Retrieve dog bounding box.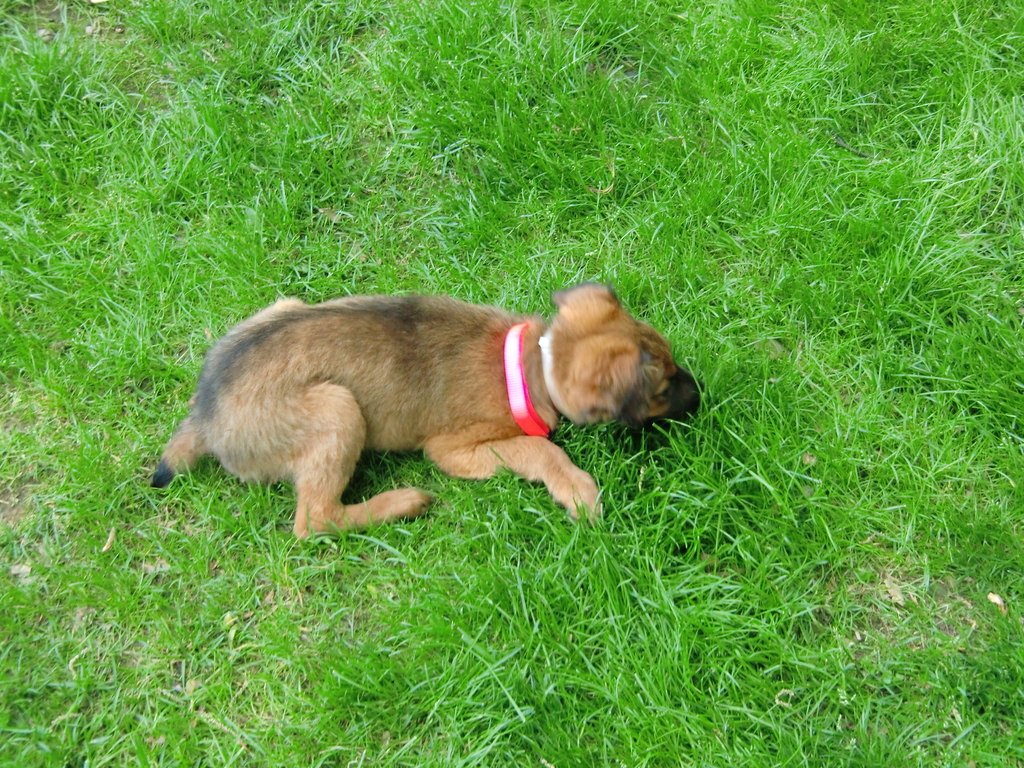
Bounding box: (163, 281, 703, 540).
